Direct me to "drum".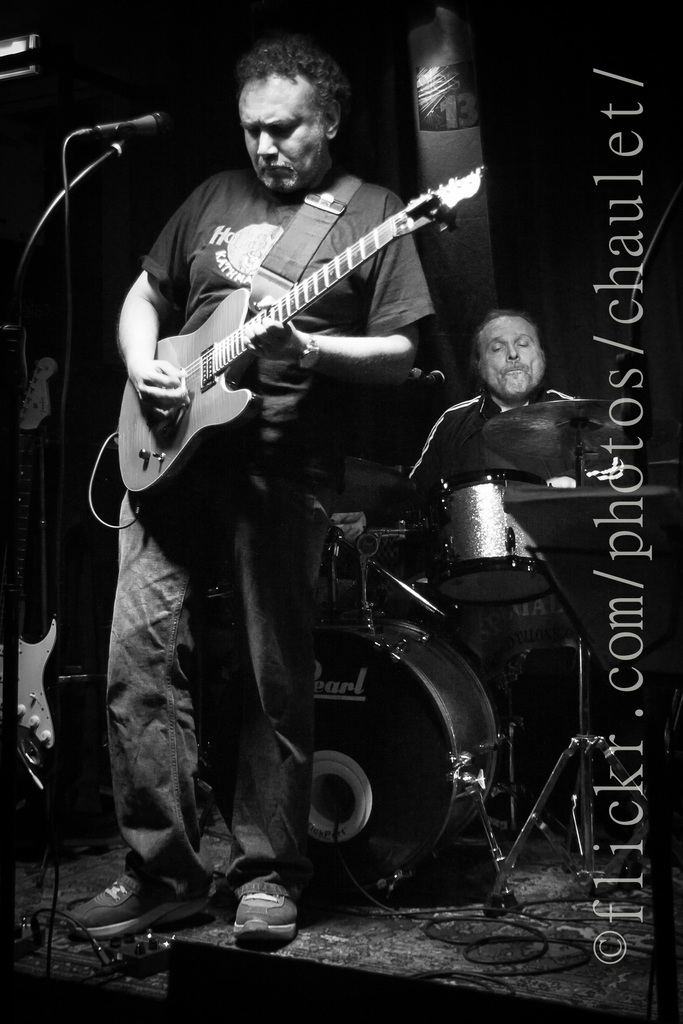
Direction: rect(411, 460, 572, 619).
